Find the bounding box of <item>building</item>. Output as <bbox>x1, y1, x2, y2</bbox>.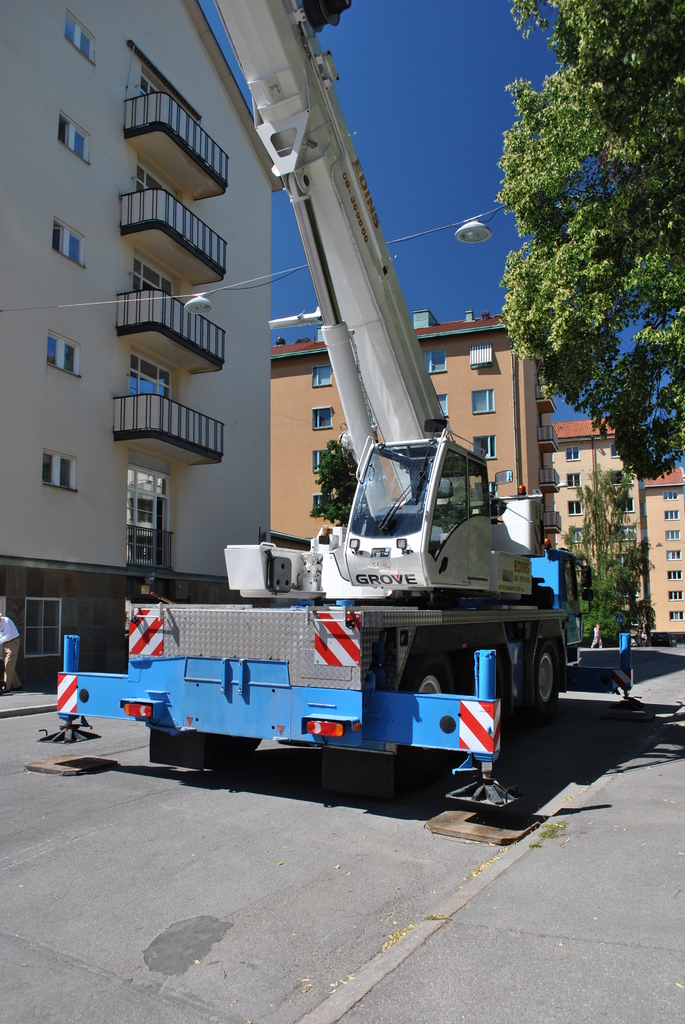
<bbox>0, 0, 286, 687</bbox>.
